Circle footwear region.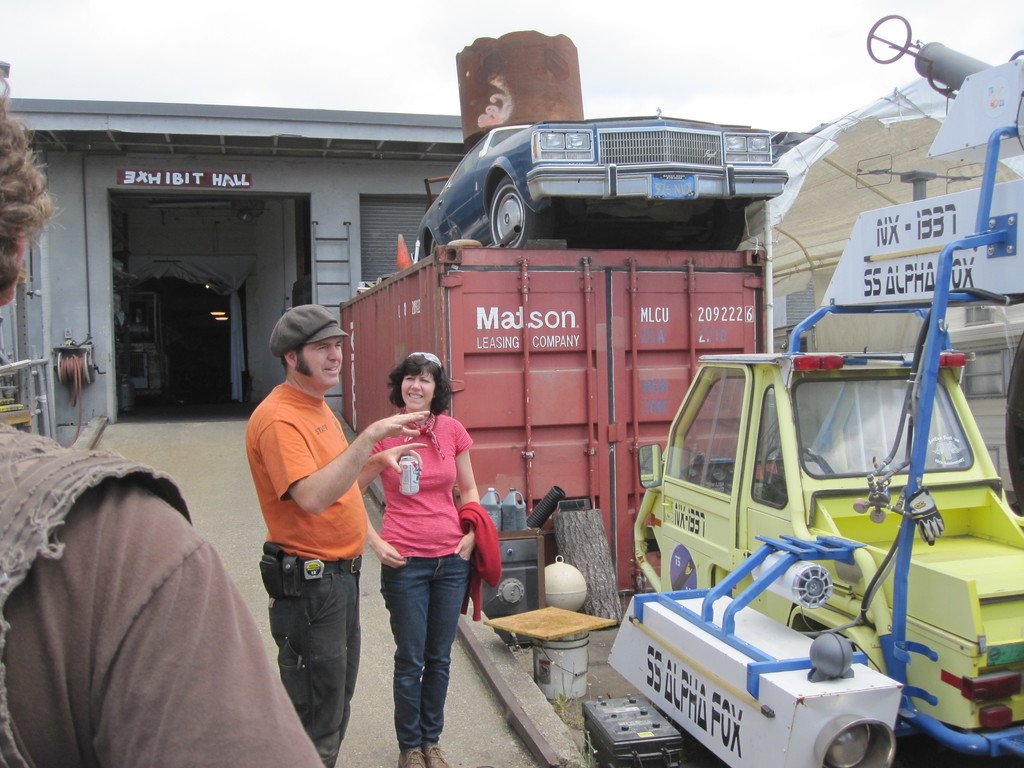
Region: 427, 742, 451, 767.
